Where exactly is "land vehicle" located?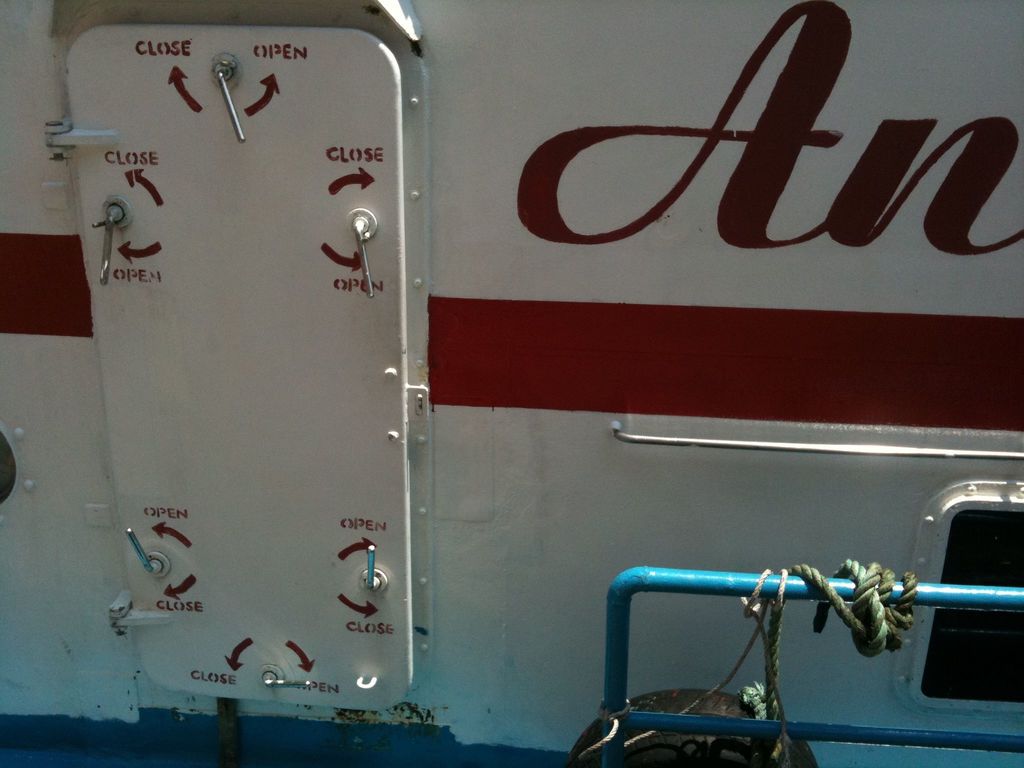
Its bounding box is bbox(0, 0, 1023, 767).
